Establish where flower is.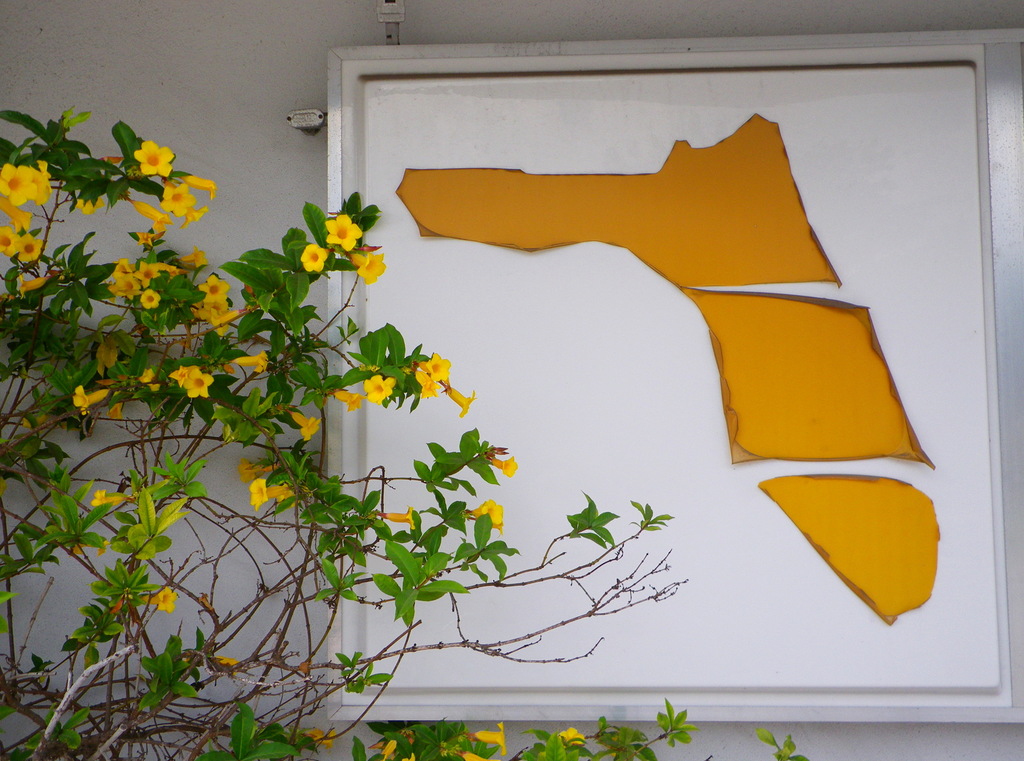
Established at 413,371,438,400.
